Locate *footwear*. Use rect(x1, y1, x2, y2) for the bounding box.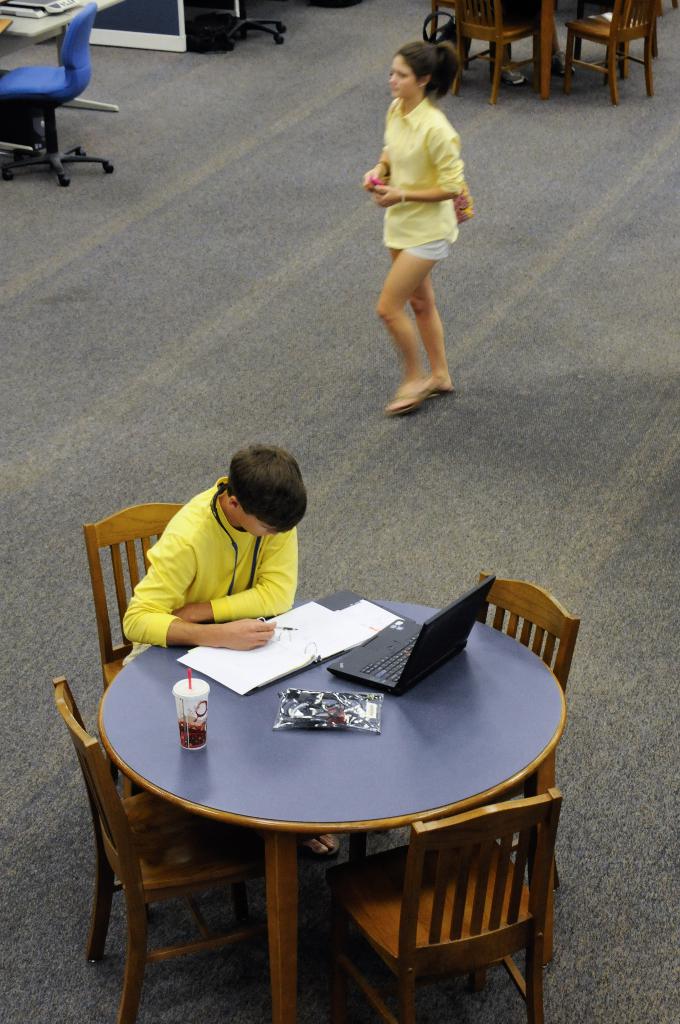
rect(546, 51, 578, 81).
